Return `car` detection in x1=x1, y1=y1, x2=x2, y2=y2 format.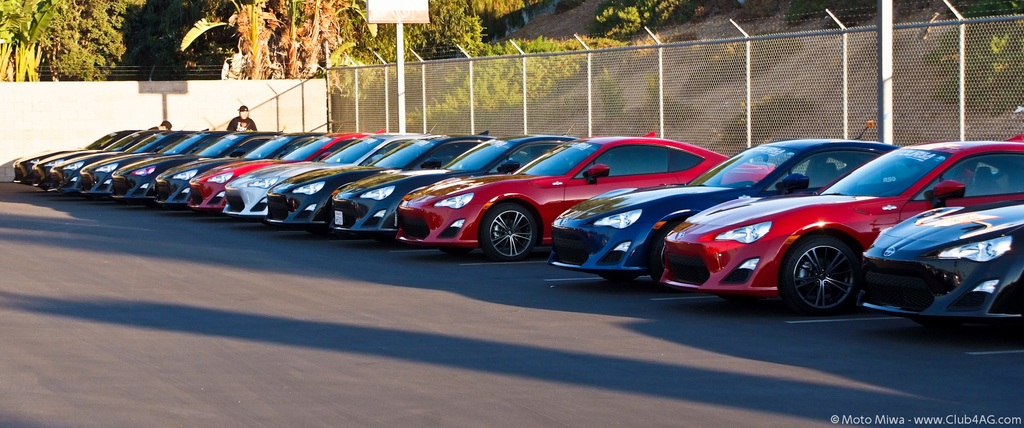
x1=38, y1=129, x2=145, y2=192.
